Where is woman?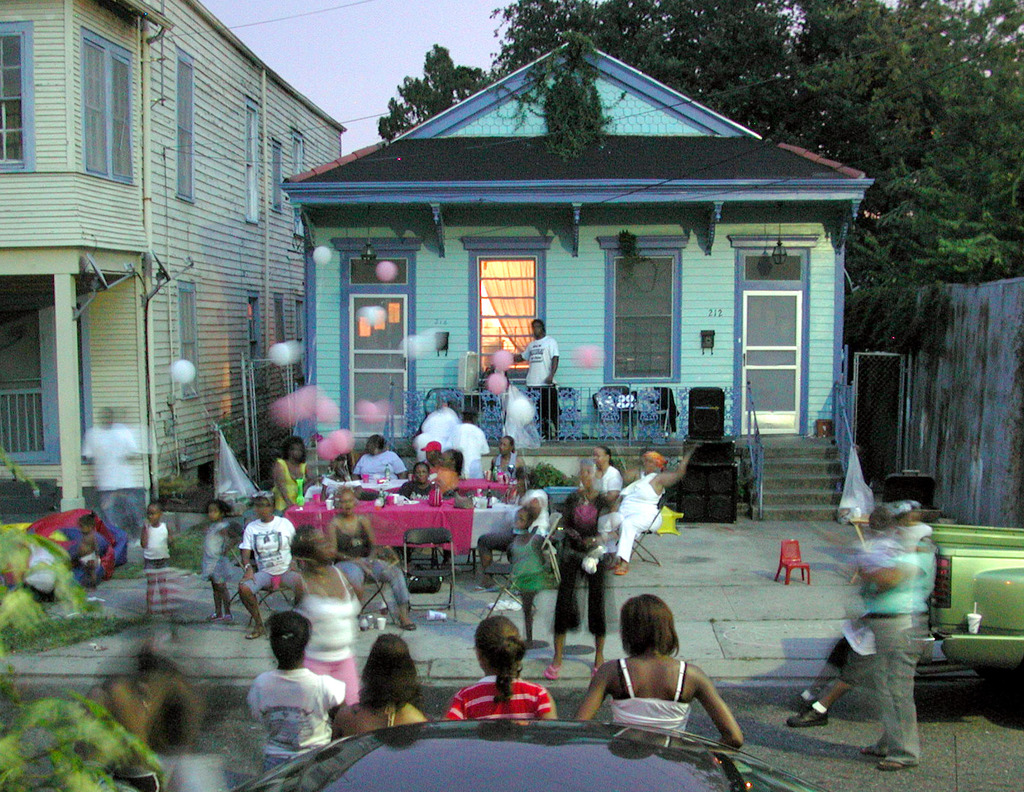
352:435:408:481.
